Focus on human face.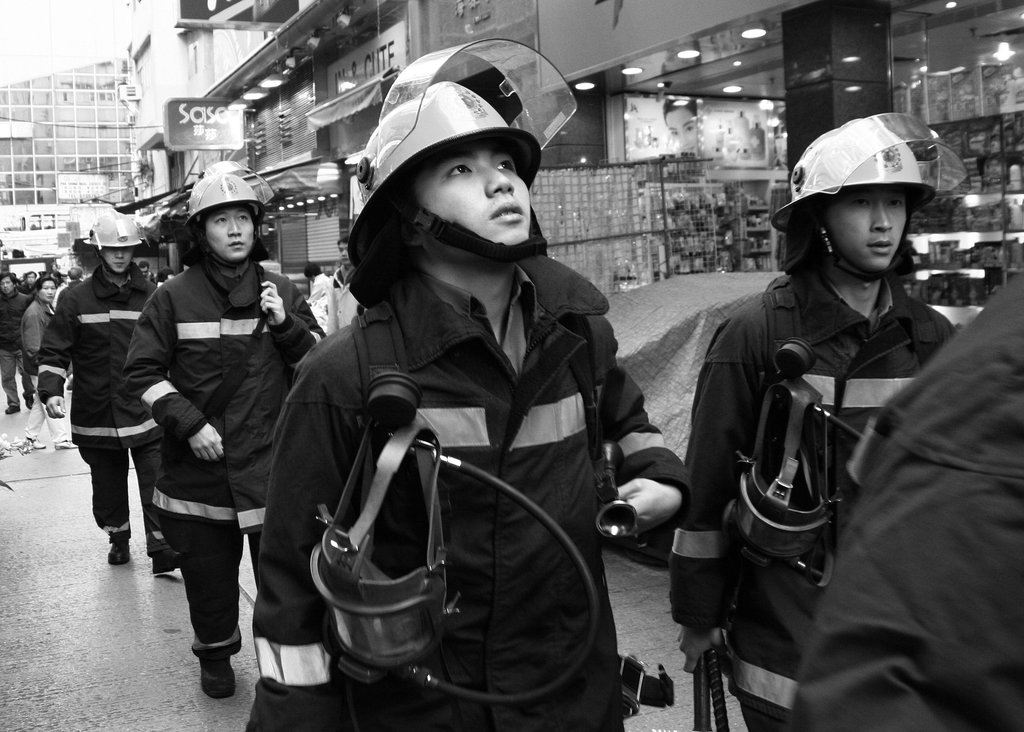
Focused at rect(826, 183, 904, 273).
